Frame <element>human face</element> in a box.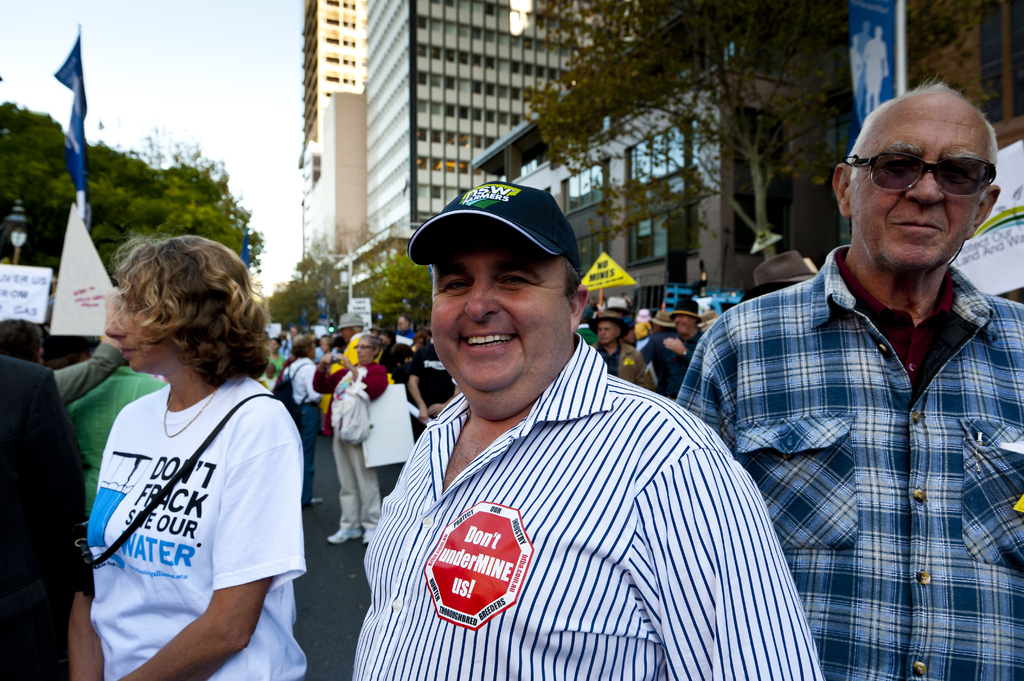
bbox=(598, 323, 616, 345).
